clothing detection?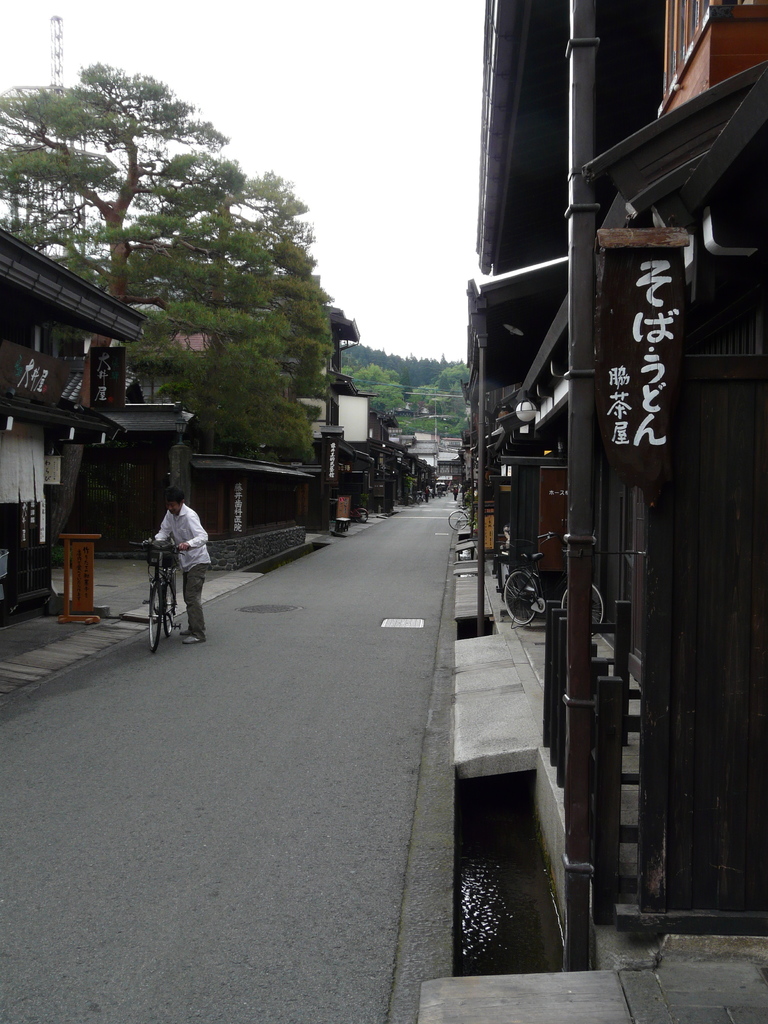
crop(424, 488, 431, 502)
